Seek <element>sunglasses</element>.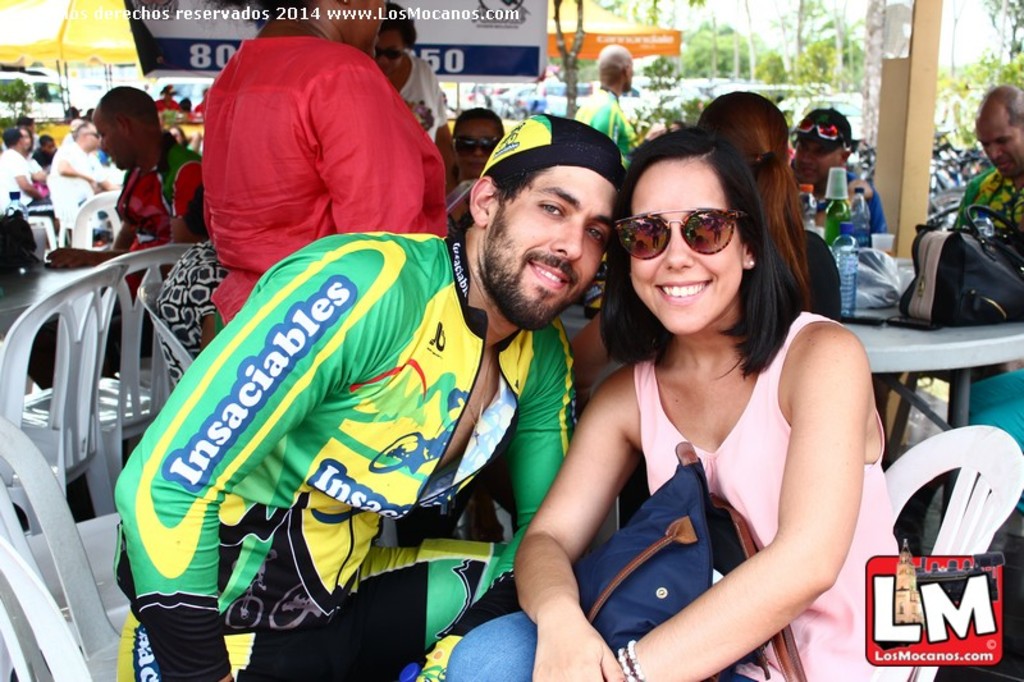
x1=611, y1=202, x2=758, y2=258.
